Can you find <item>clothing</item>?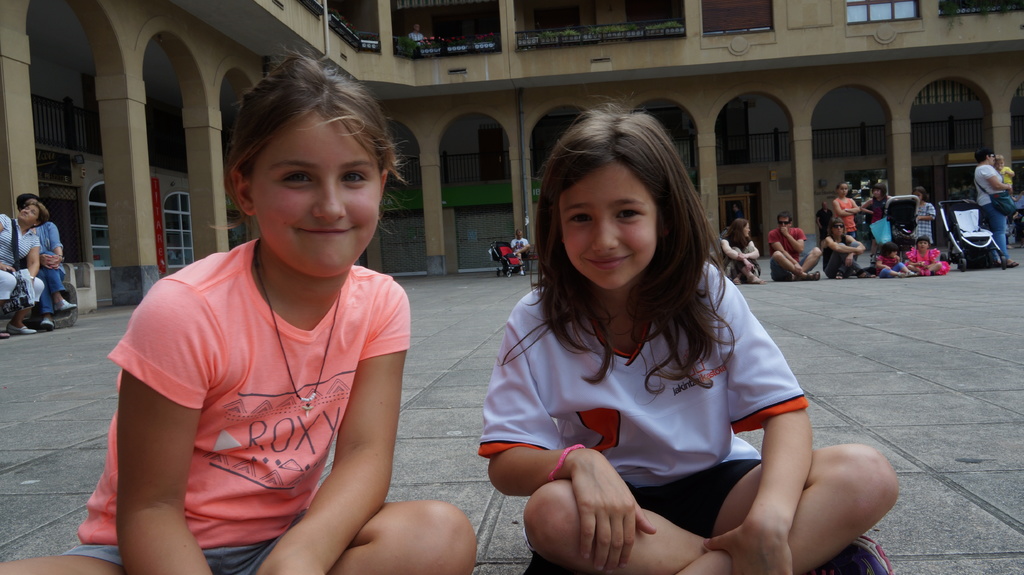
Yes, bounding box: bbox(412, 30, 422, 45).
